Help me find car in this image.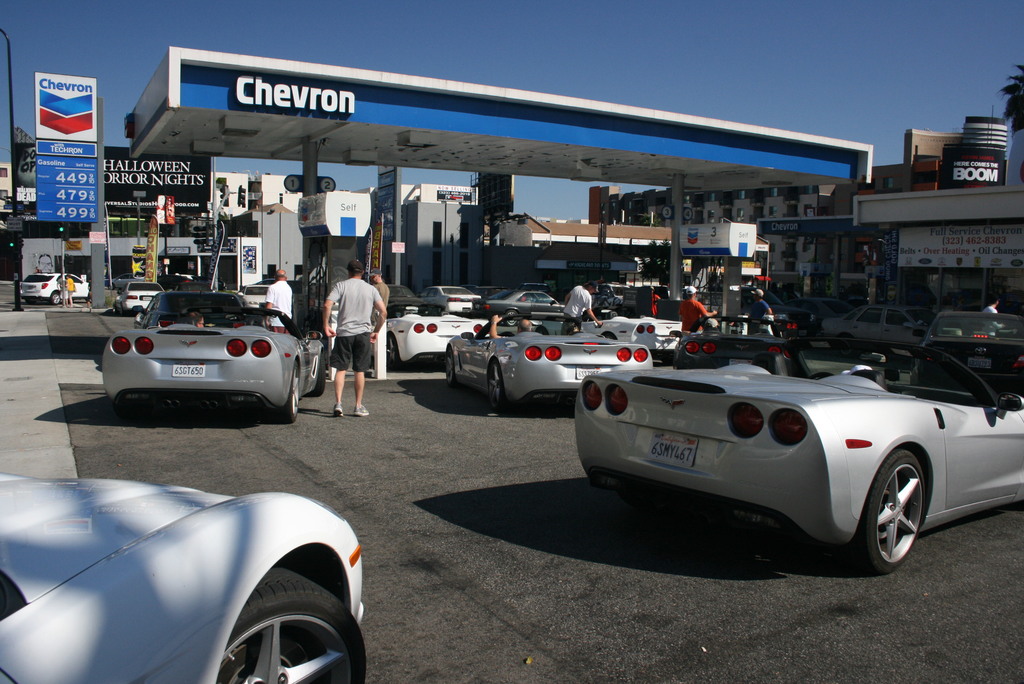
Found it: 0/471/377/683.
